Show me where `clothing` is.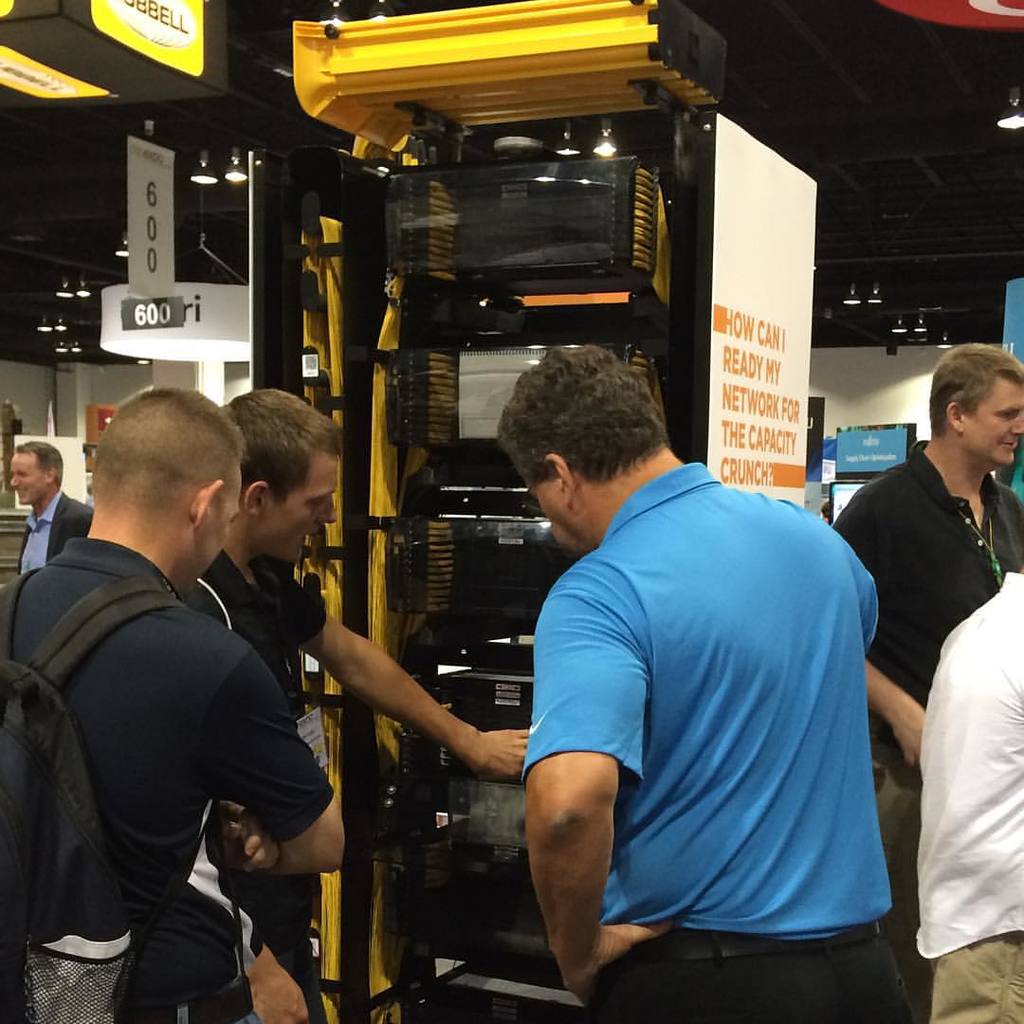
`clothing` is at locate(511, 409, 923, 995).
